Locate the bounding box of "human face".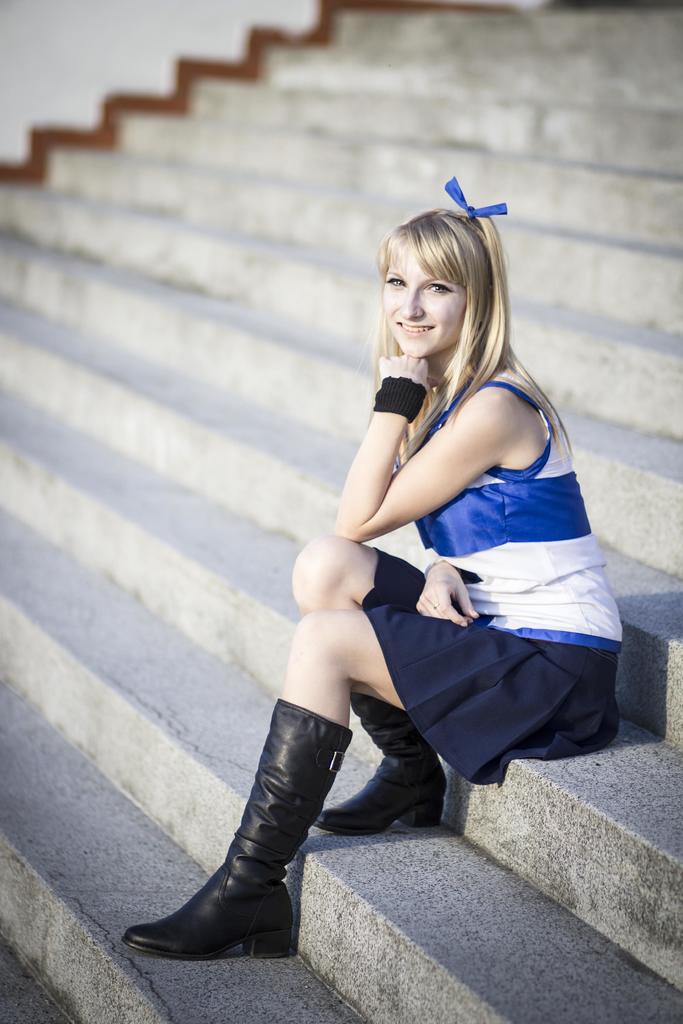
Bounding box: (376, 237, 468, 350).
